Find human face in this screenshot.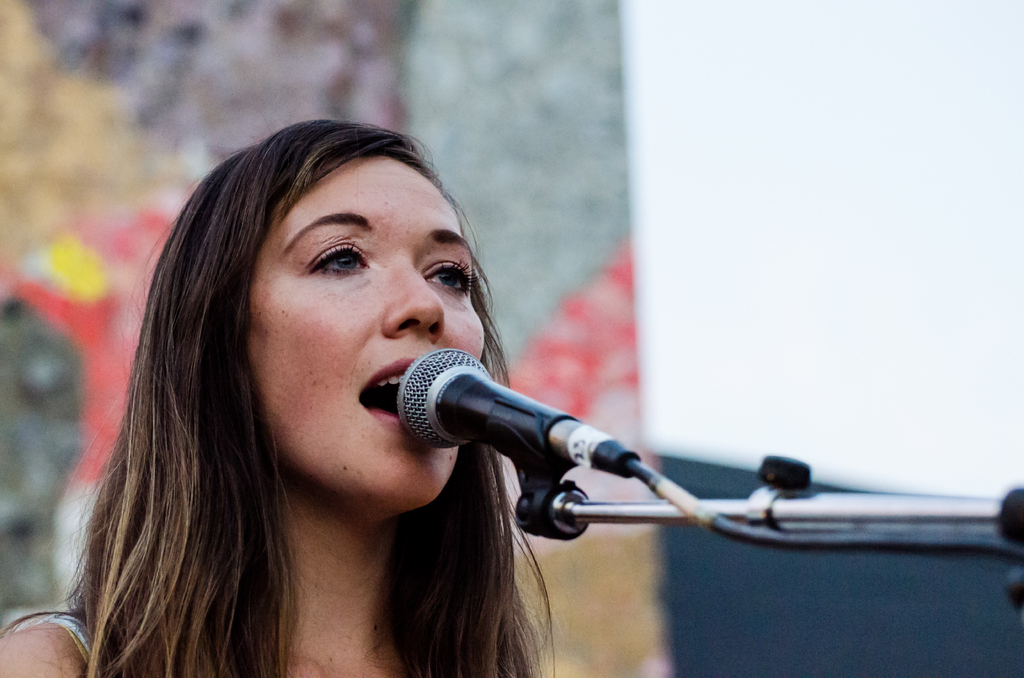
The bounding box for human face is (x1=249, y1=149, x2=488, y2=503).
